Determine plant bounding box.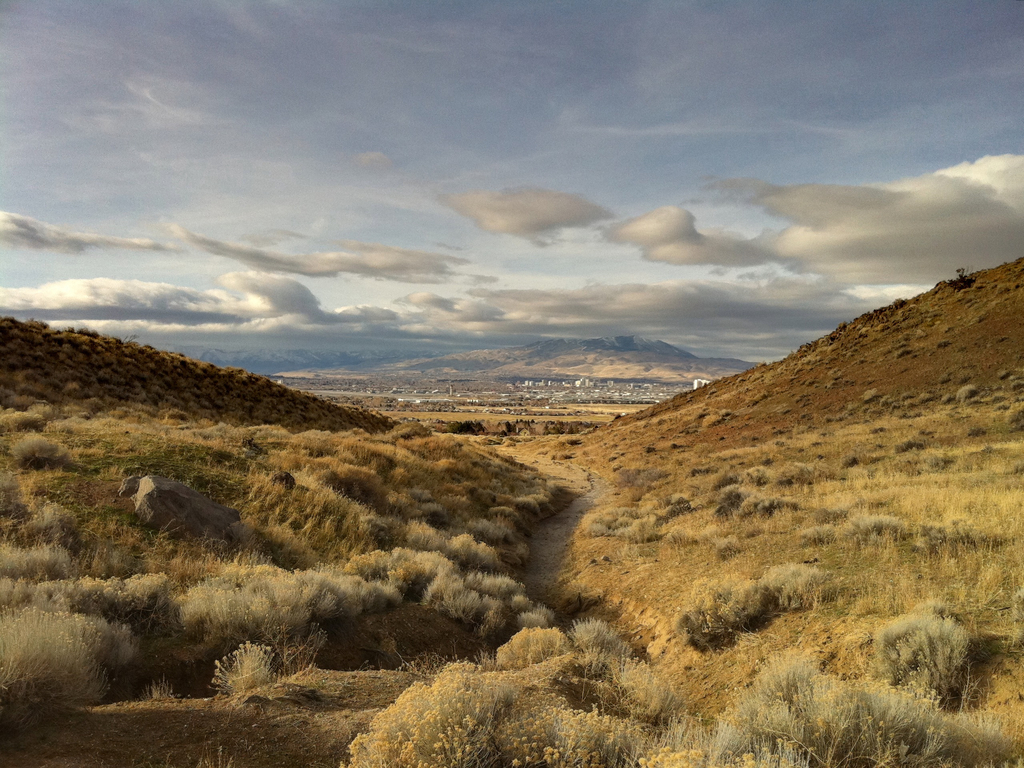
Determined: [x1=847, y1=506, x2=907, y2=541].
